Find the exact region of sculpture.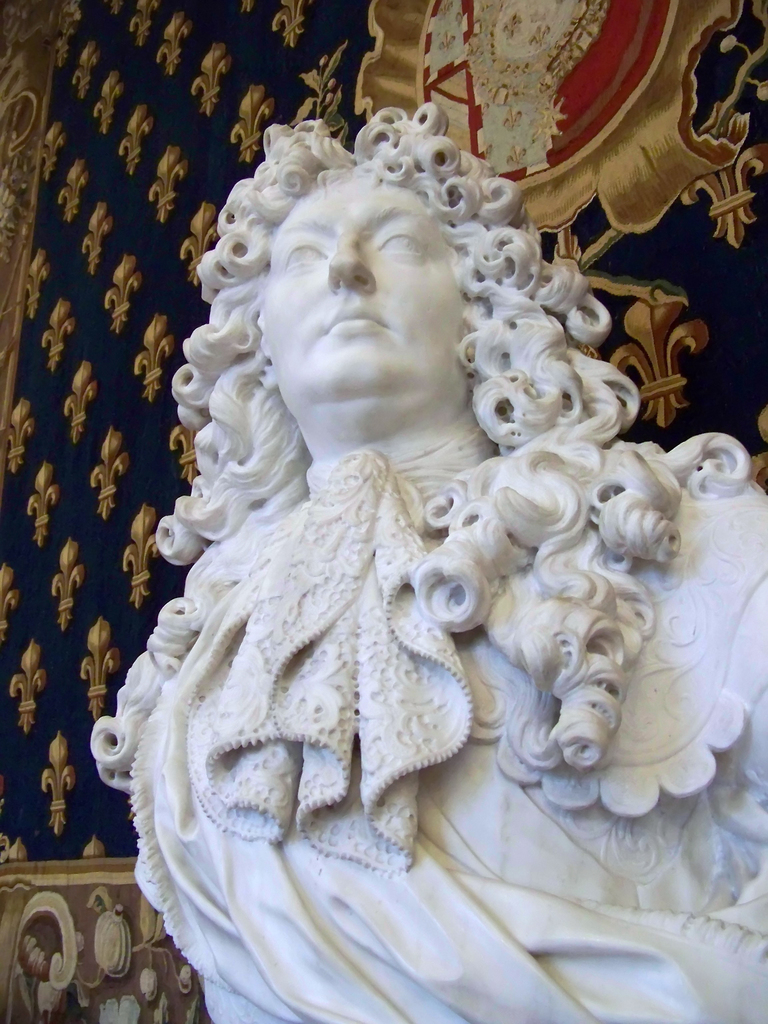
Exact region: [x1=58, y1=100, x2=744, y2=1017].
